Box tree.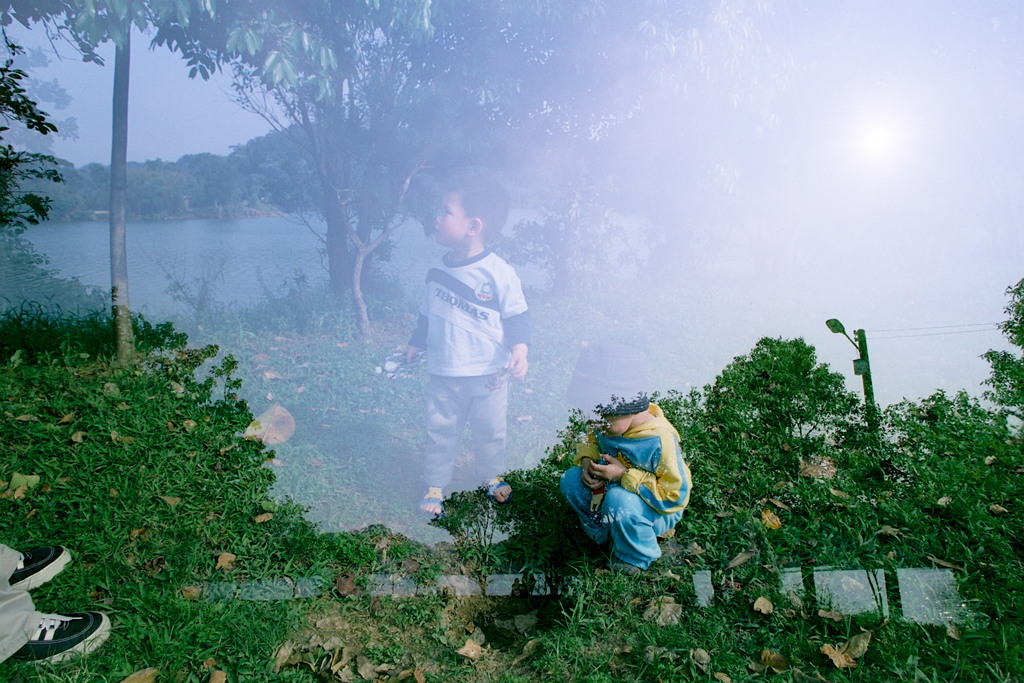
detection(939, 254, 1023, 677).
